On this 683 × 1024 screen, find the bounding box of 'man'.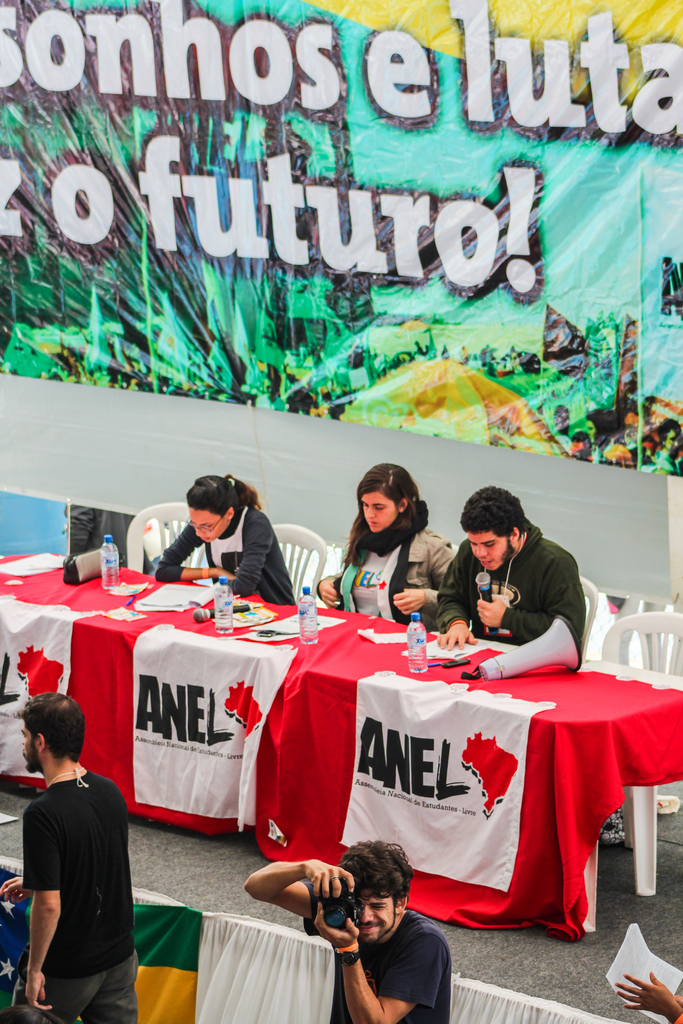
Bounding box: region(243, 832, 456, 1023).
